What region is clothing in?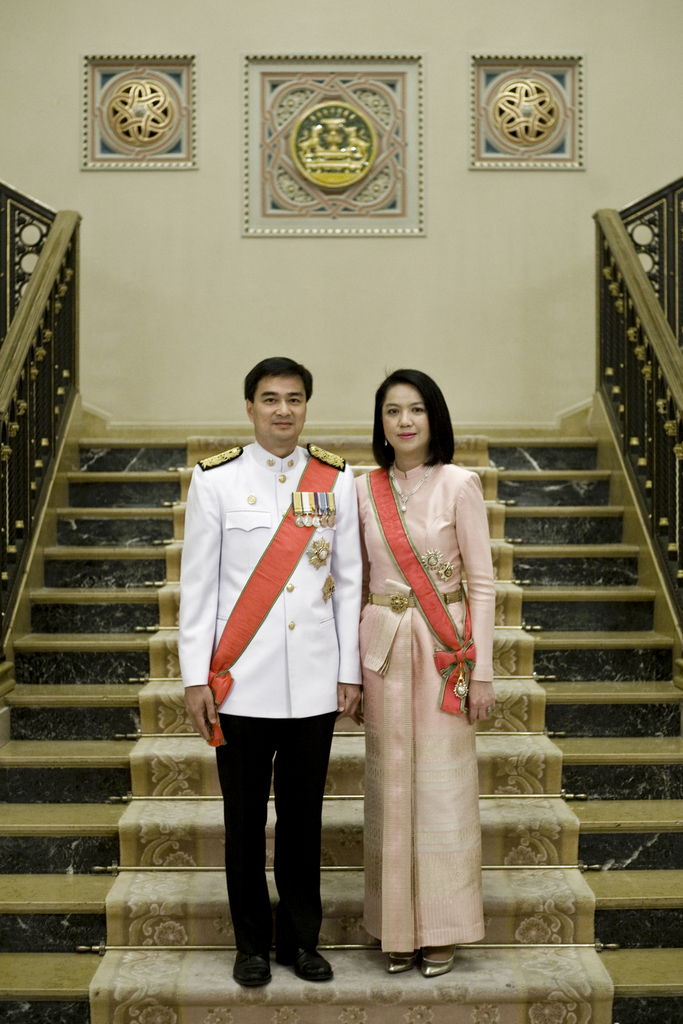
box=[344, 447, 500, 949].
